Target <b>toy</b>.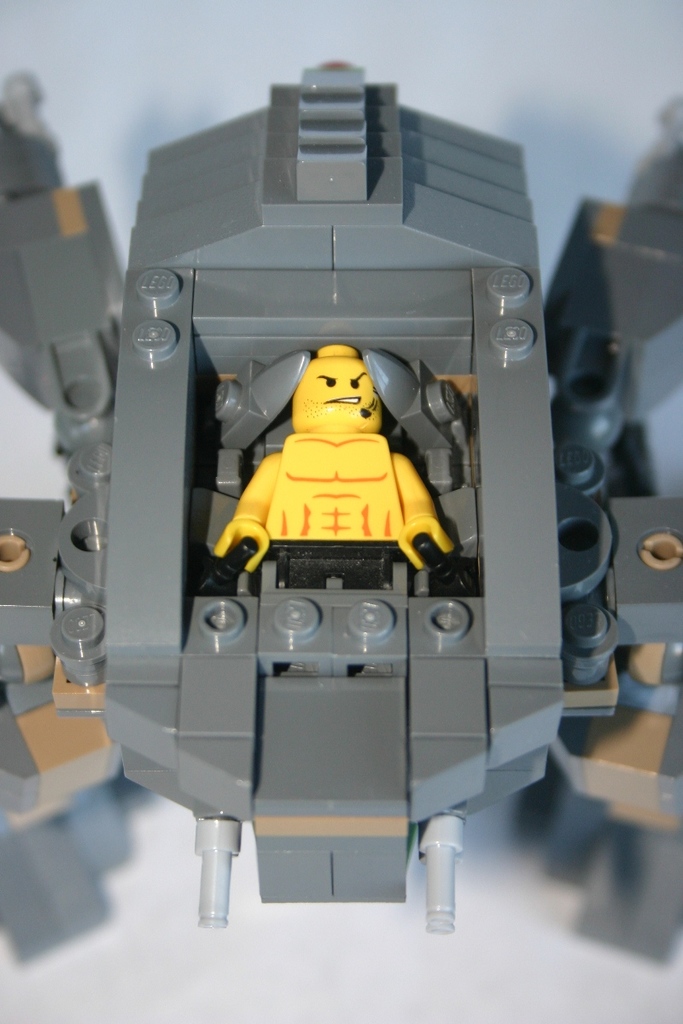
Target region: locate(90, 62, 589, 937).
